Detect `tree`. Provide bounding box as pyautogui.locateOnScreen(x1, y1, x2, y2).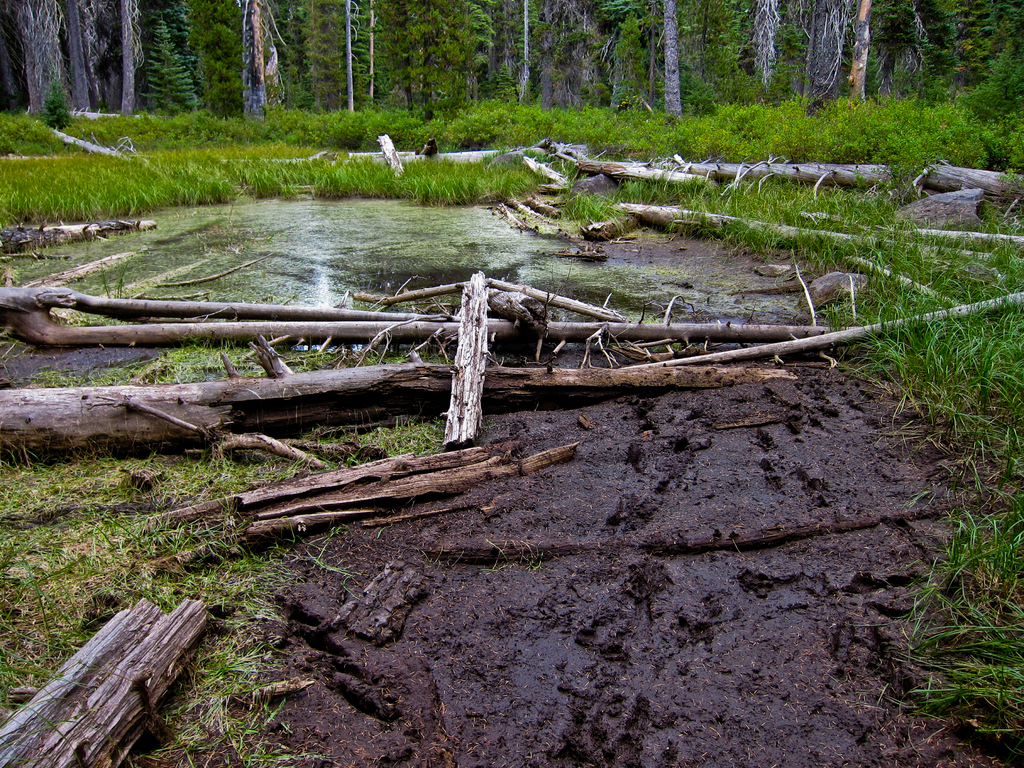
pyautogui.locateOnScreen(662, 0, 681, 114).
